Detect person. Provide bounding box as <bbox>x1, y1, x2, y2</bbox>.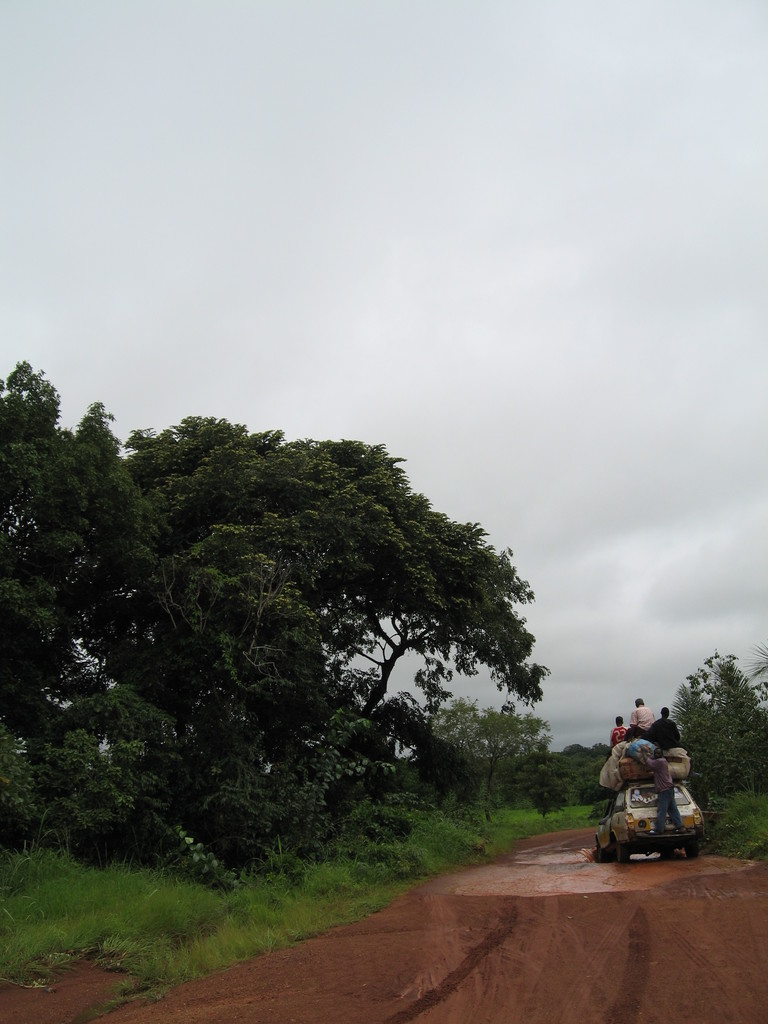
<bbox>646, 700, 679, 754</bbox>.
